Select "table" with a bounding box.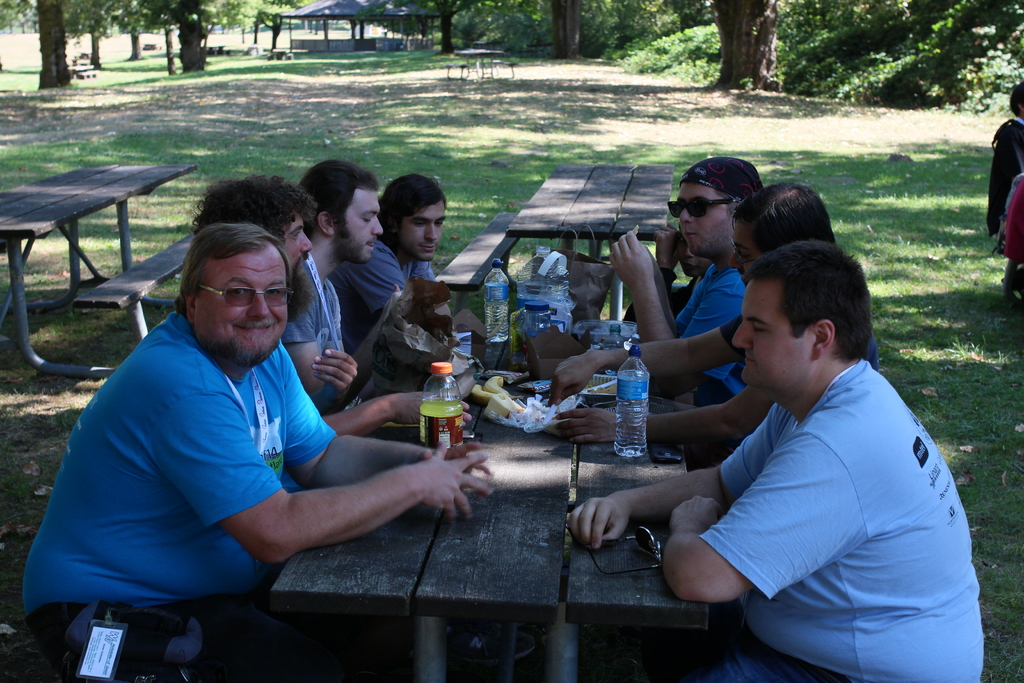
crop(429, 156, 676, 273).
